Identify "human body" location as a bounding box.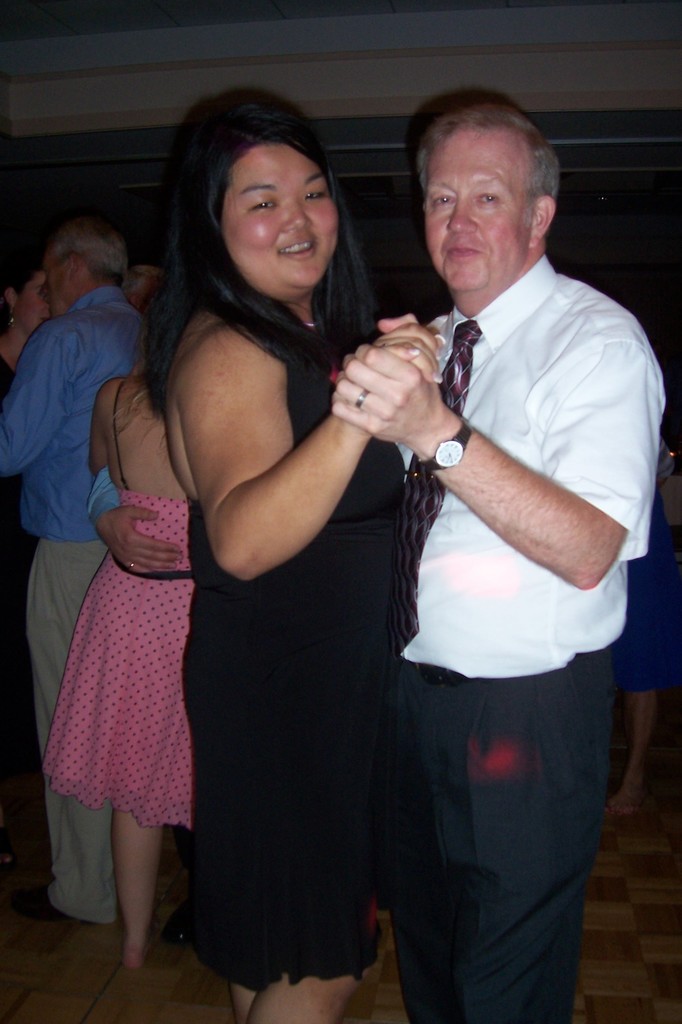
333:92:671:1023.
